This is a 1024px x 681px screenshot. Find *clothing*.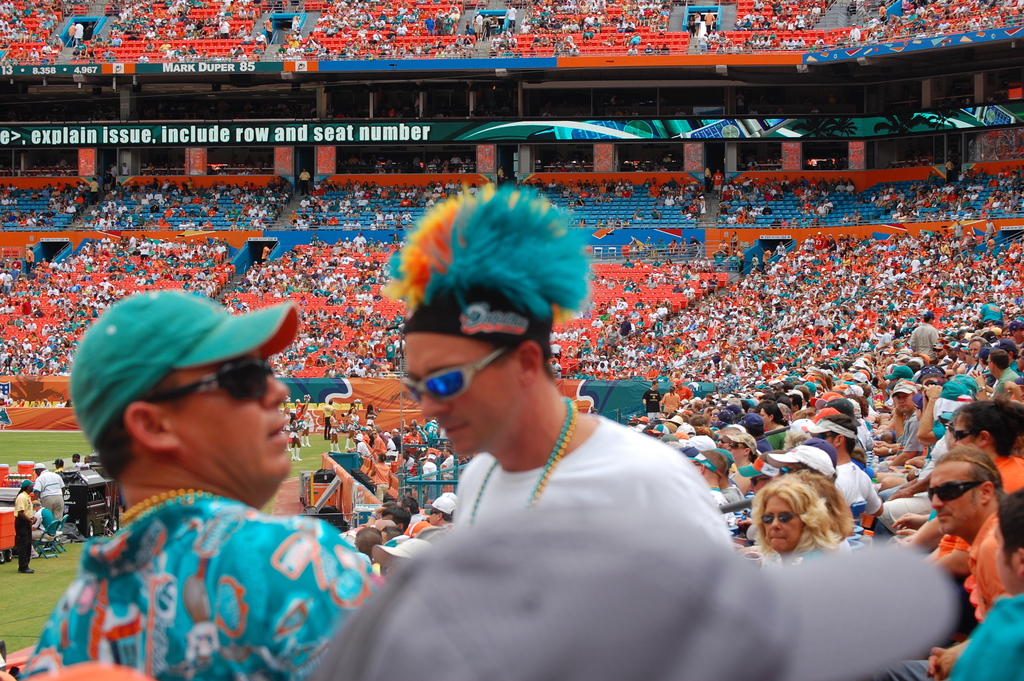
Bounding box: [685,14,698,38].
